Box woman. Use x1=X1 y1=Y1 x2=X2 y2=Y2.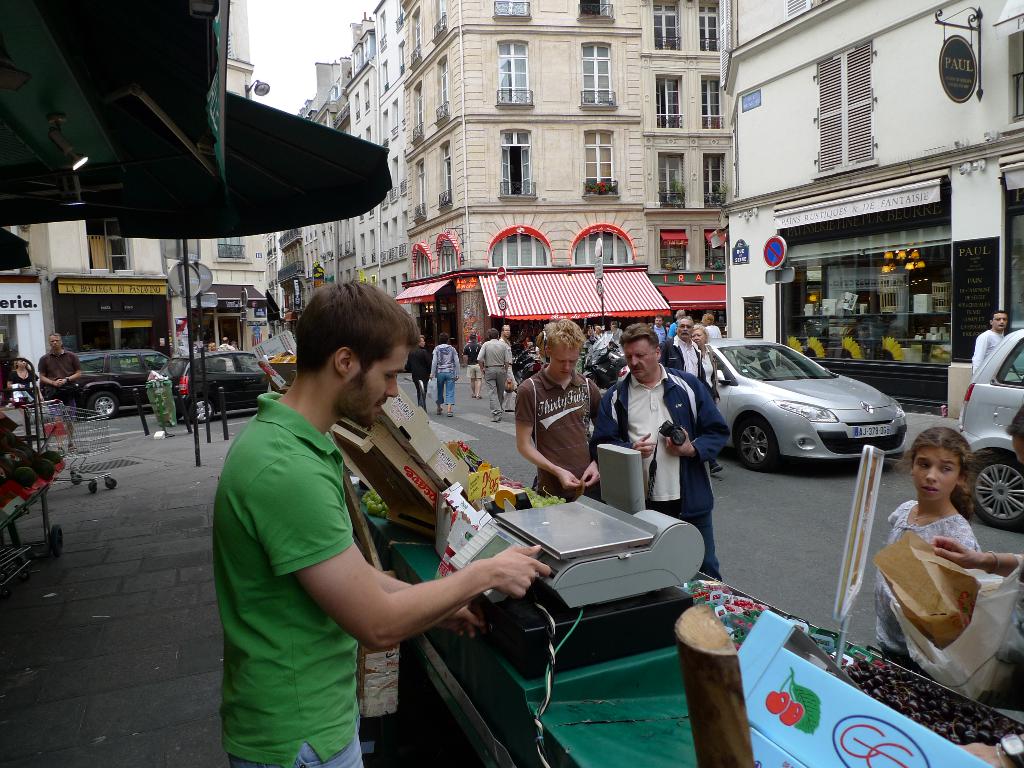
x1=691 y1=319 x2=724 y2=488.
